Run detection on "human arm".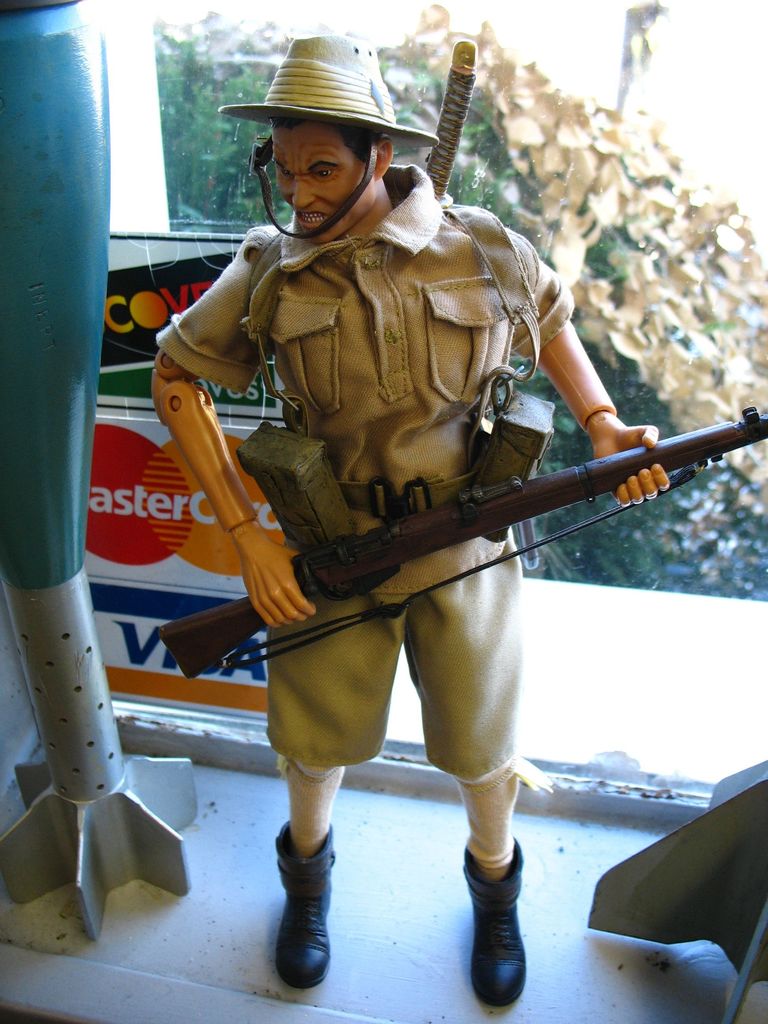
Result: BBox(150, 234, 323, 632).
